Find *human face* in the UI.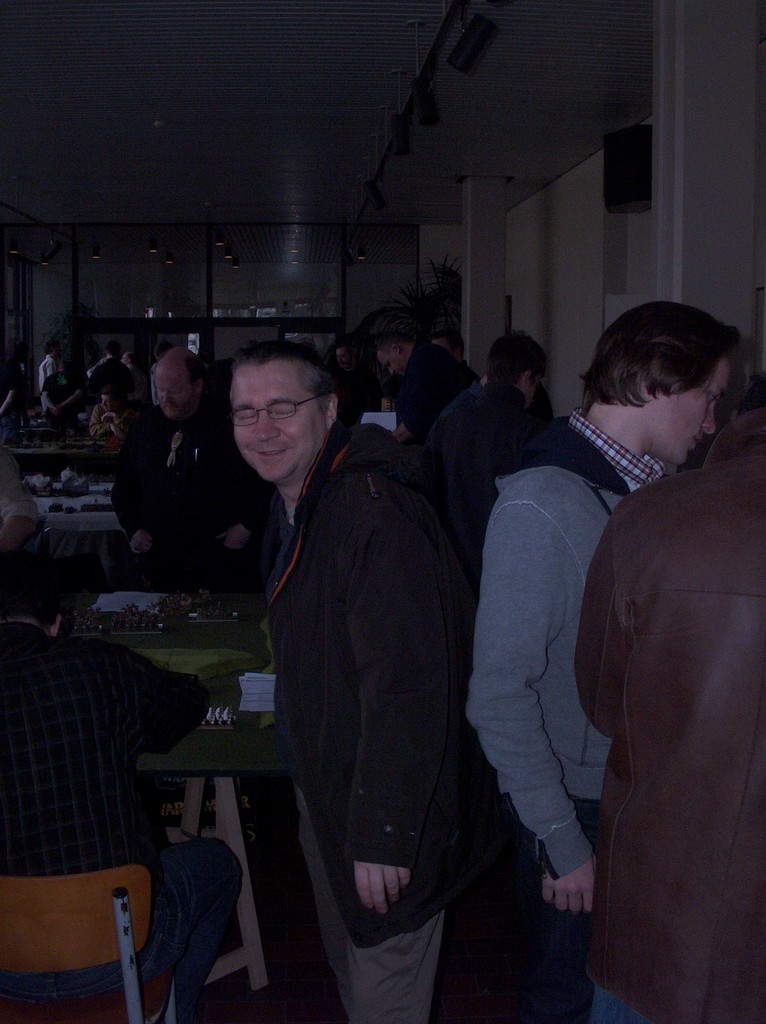
UI element at region(161, 376, 203, 428).
